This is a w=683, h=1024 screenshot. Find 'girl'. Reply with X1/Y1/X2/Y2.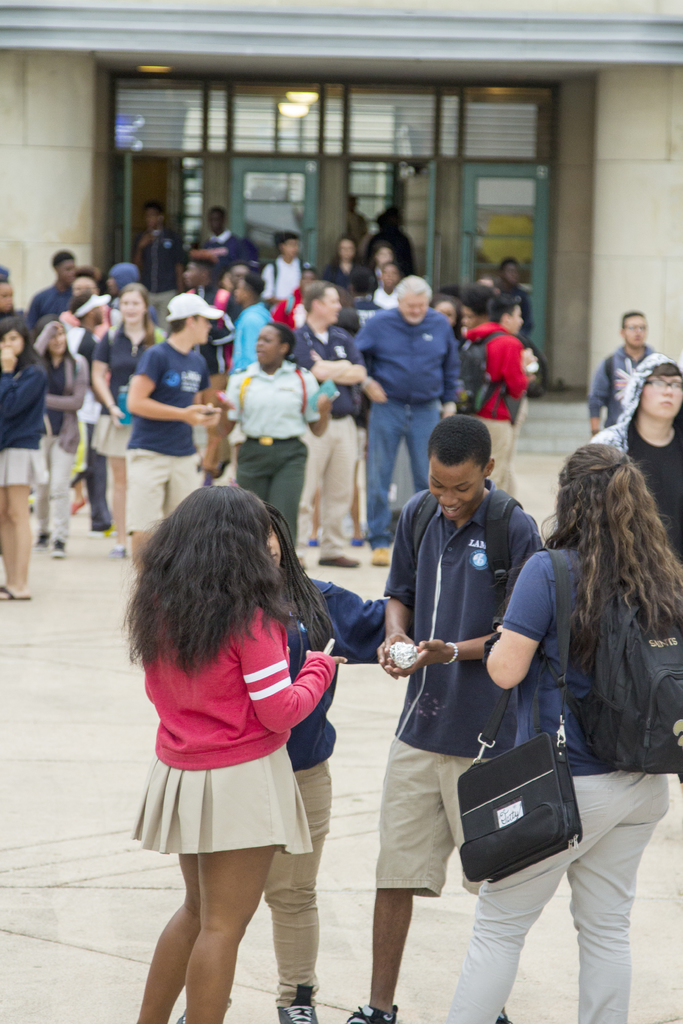
0/318/50/598.
